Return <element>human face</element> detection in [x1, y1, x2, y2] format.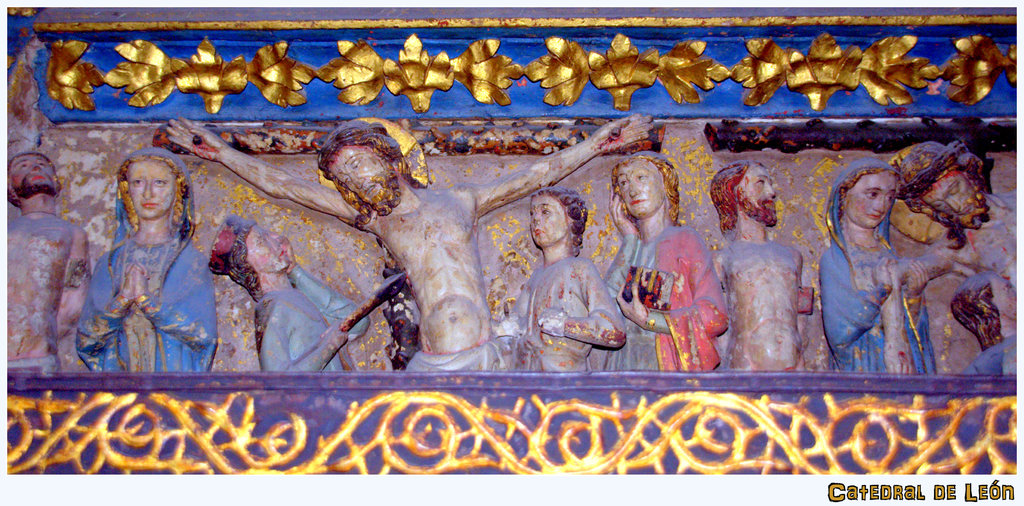
[246, 226, 286, 268].
